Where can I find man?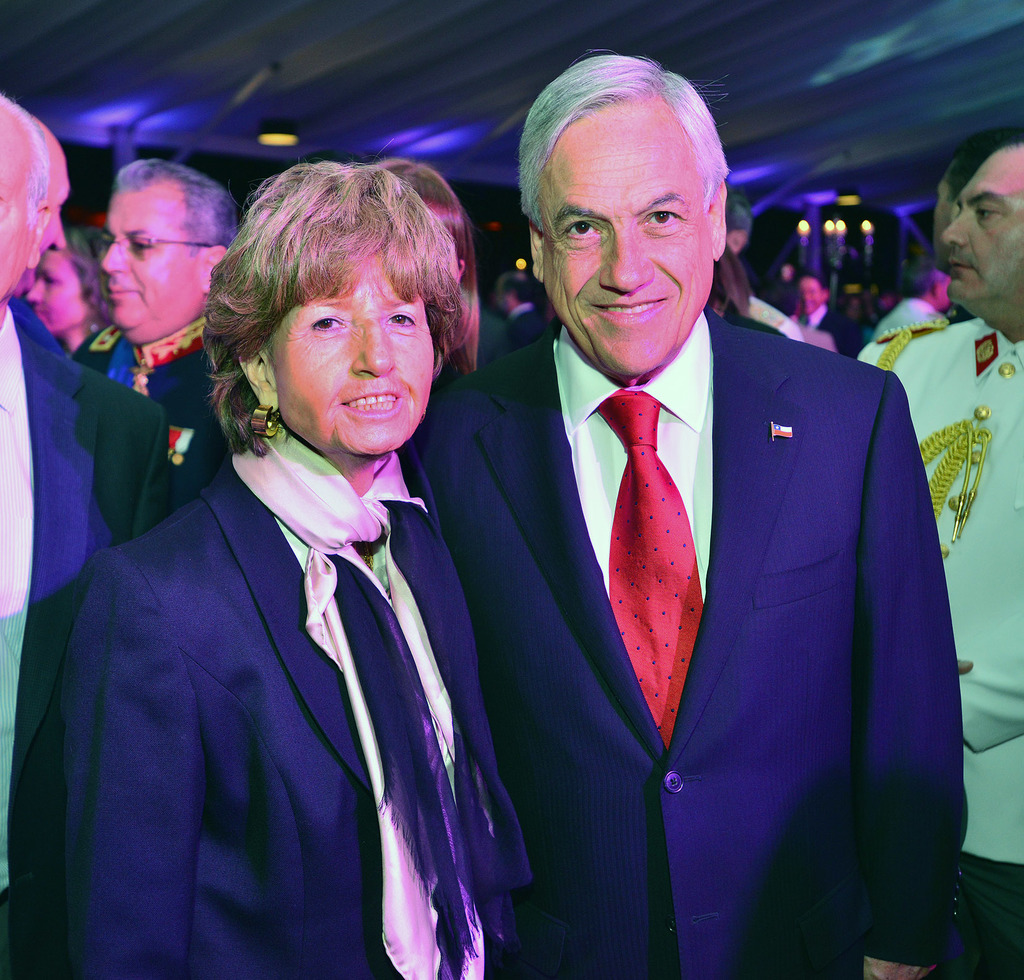
You can find it at pyautogui.locateOnScreen(495, 272, 536, 326).
